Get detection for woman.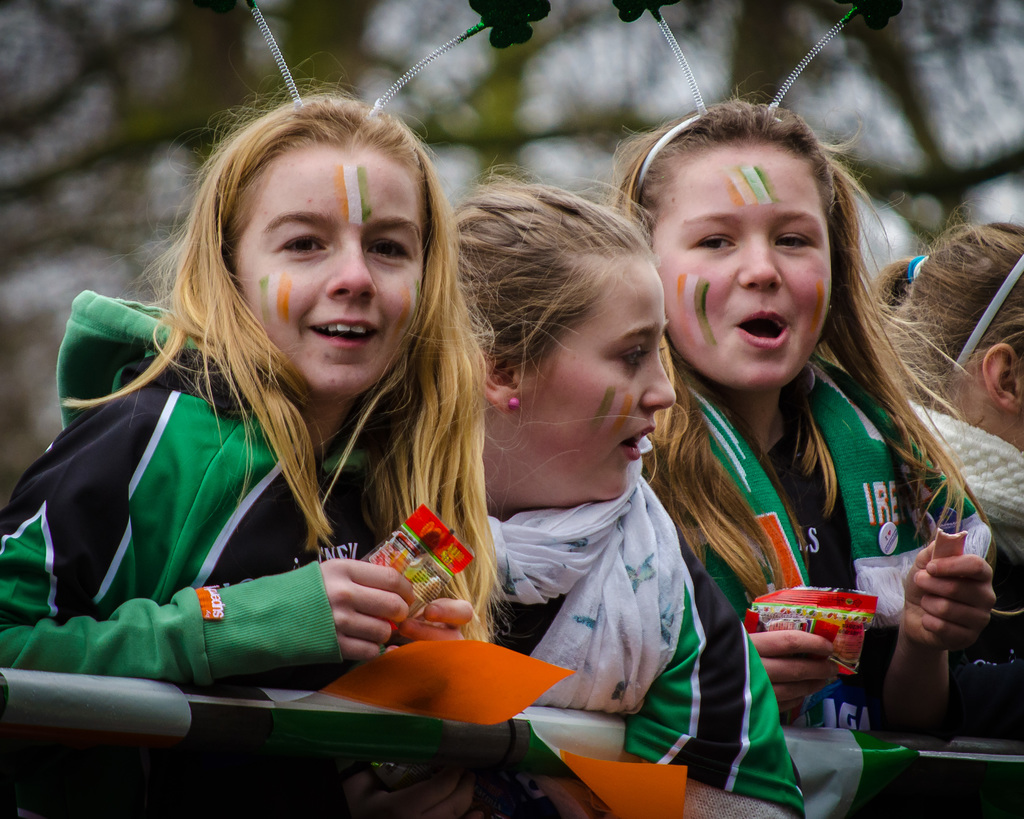
Detection: 452/161/807/818.
